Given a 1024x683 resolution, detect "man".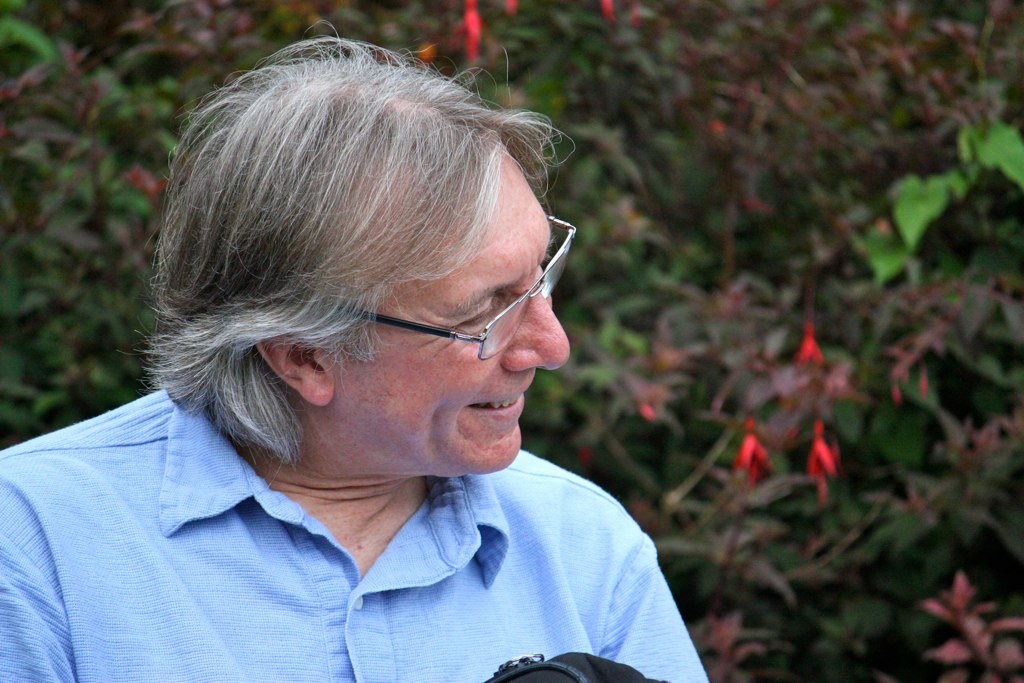
box(0, 36, 714, 682).
